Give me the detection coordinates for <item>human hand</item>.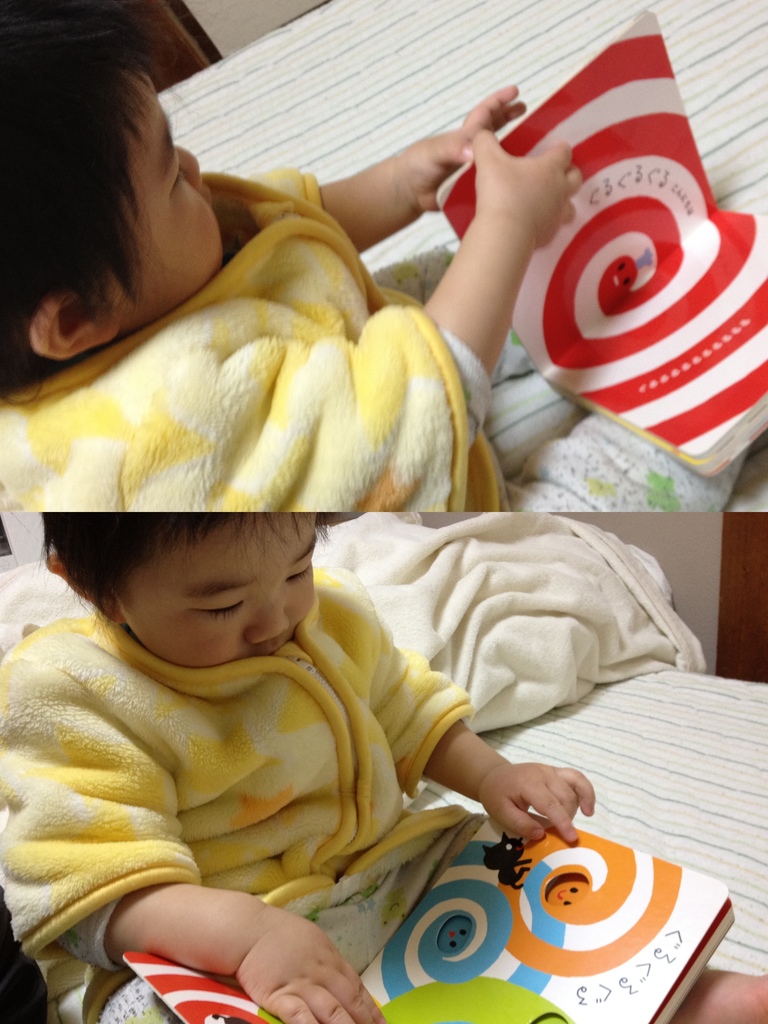
region(476, 748, 617, 861).
